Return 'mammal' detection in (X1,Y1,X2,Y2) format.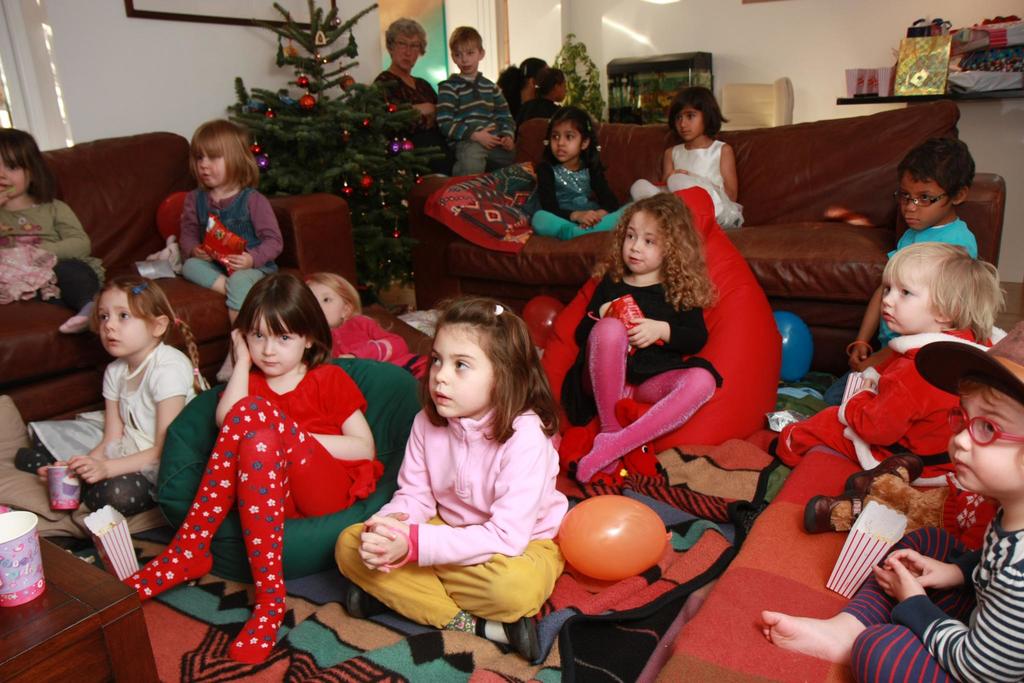
(337,299,573,654).
